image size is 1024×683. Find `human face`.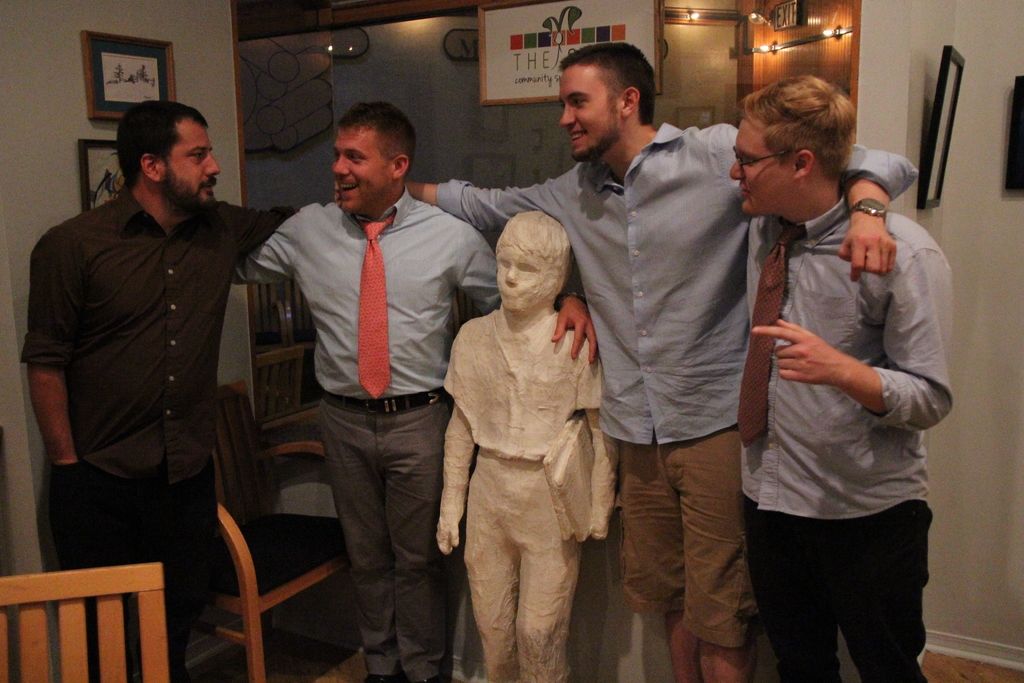
<box>496,245,543,313</box>.
